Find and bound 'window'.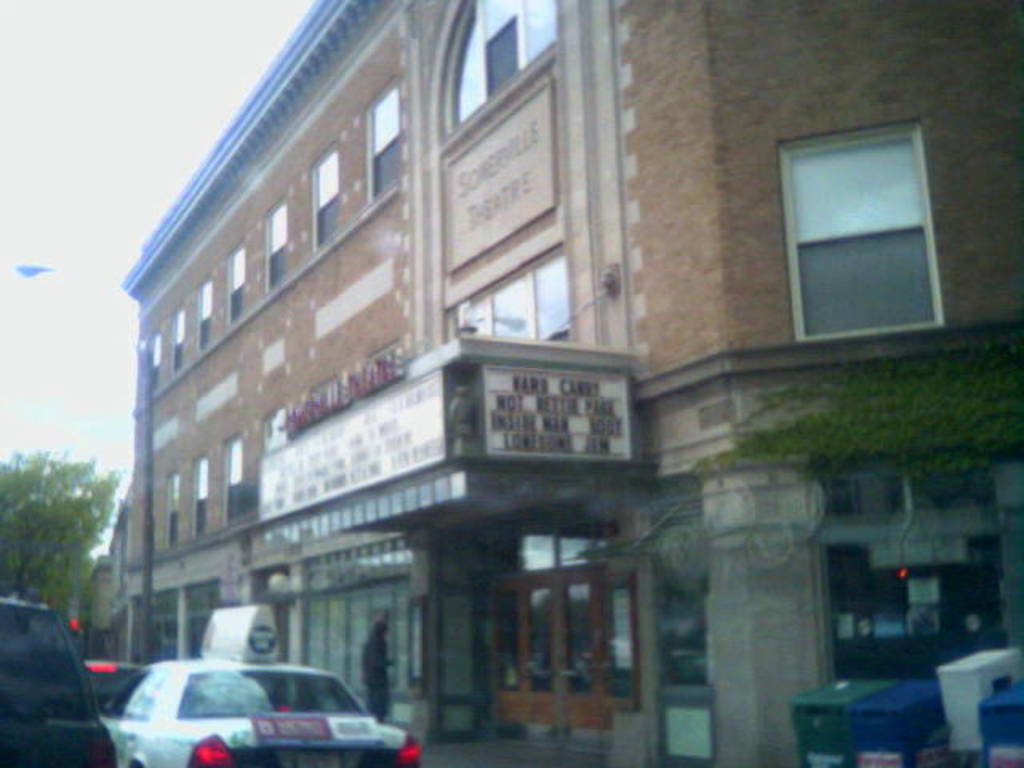
Bound: l=368, t=77, r=402, b=198.
